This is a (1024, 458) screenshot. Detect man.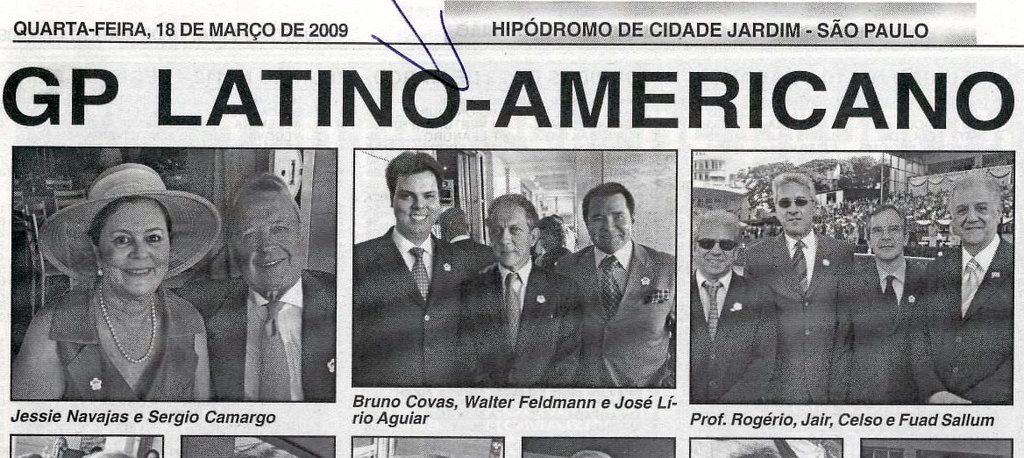
<bbox>907, 171, 1016, 405</bbox>.
